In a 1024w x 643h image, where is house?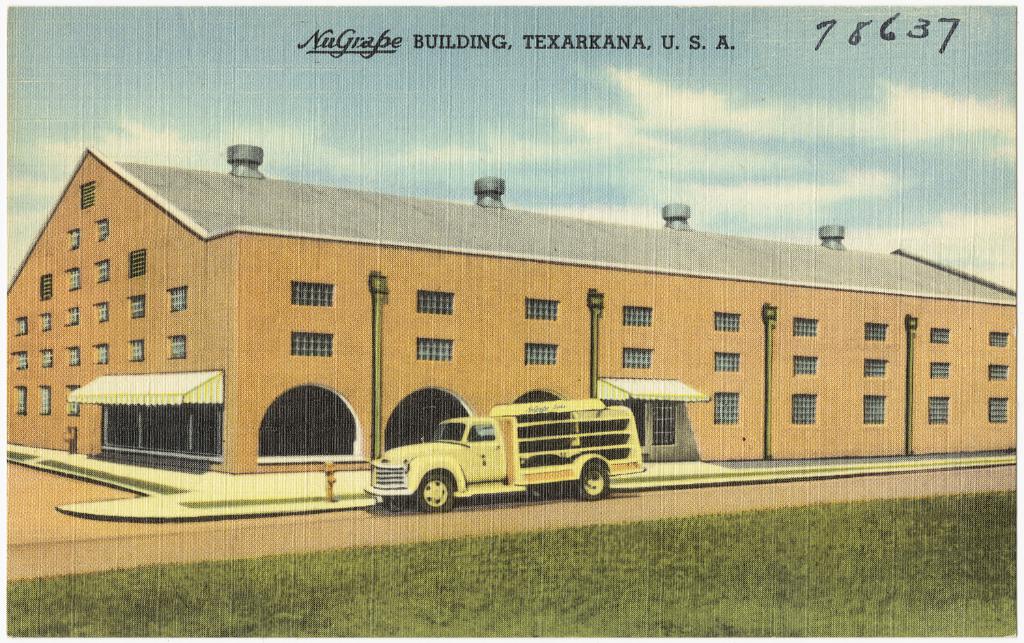
select_region(5, 142, 1016, 517).
